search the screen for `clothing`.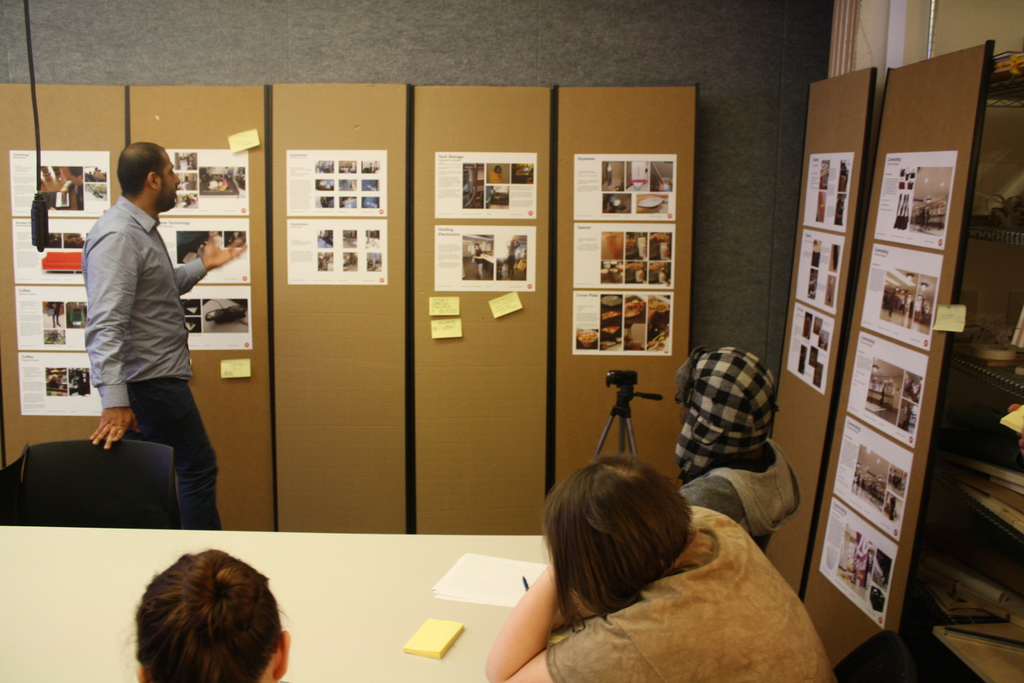
Found at [71,159,209,499].
